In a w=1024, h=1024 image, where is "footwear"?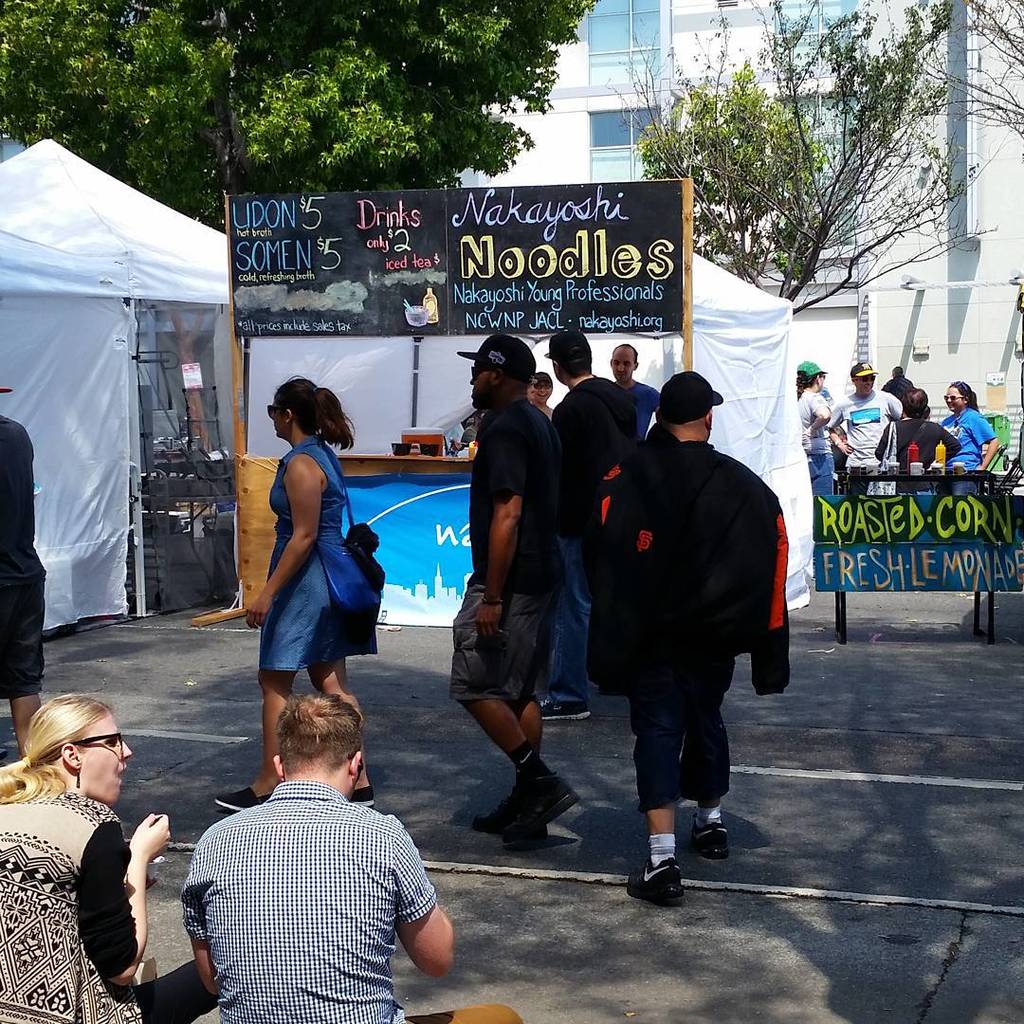
349:784:374:810.
